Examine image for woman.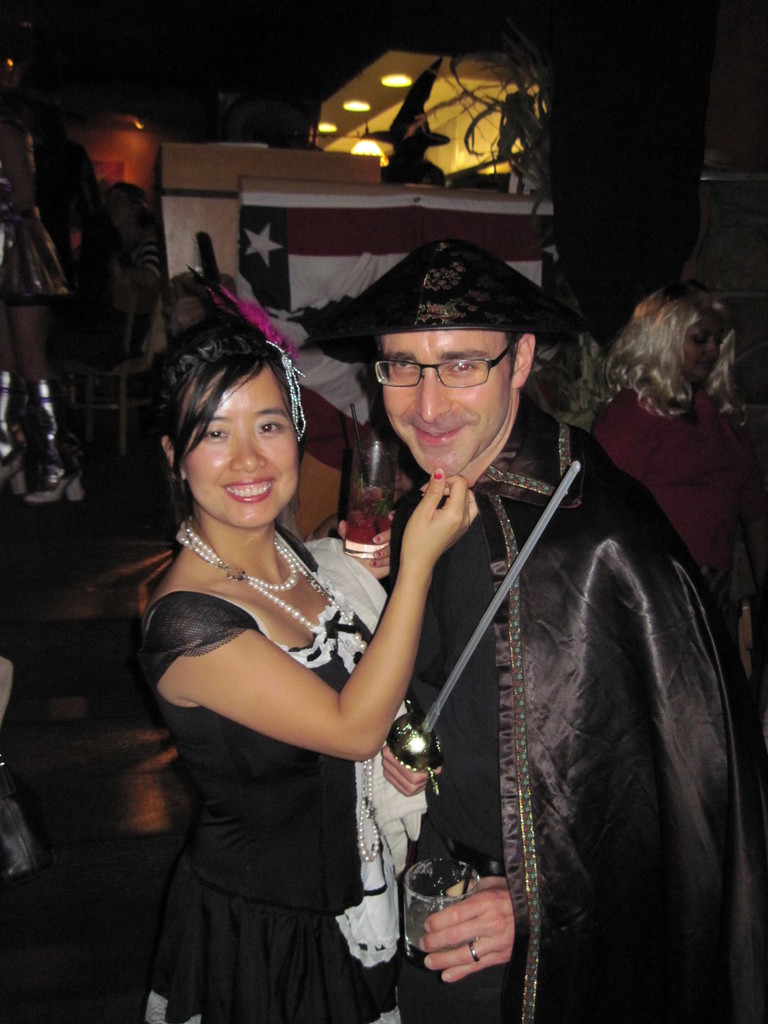
Examination result: locate(0, 103, 85, 508).
